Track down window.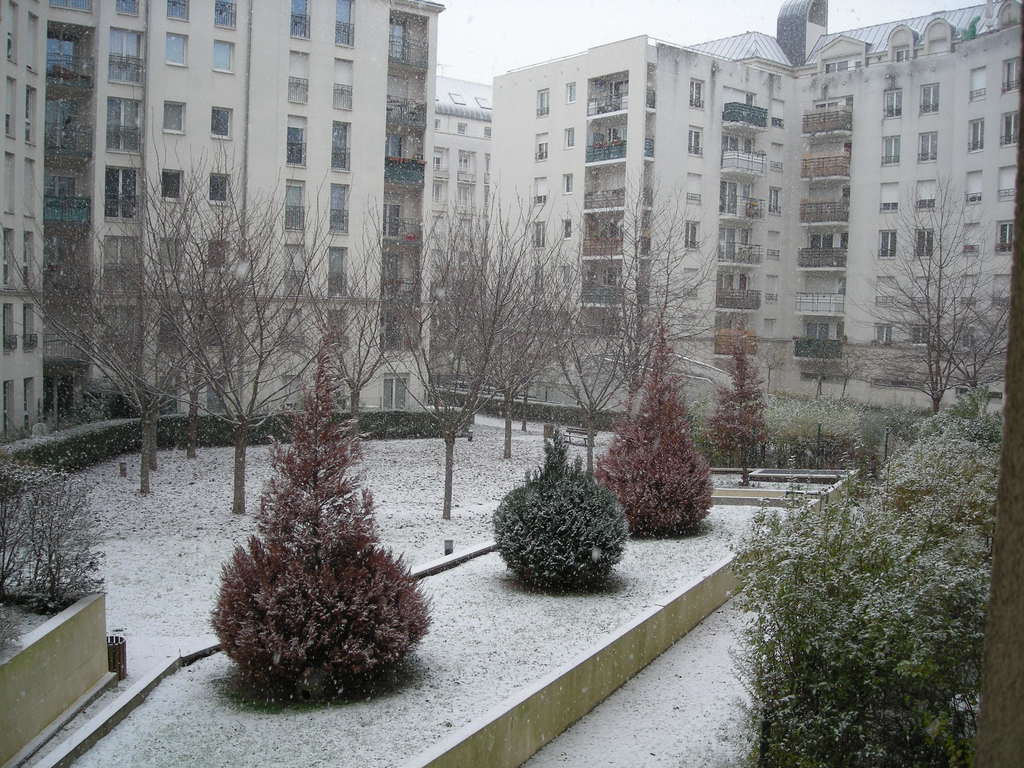
Tracked to <box>167,36,186,67</box>.
